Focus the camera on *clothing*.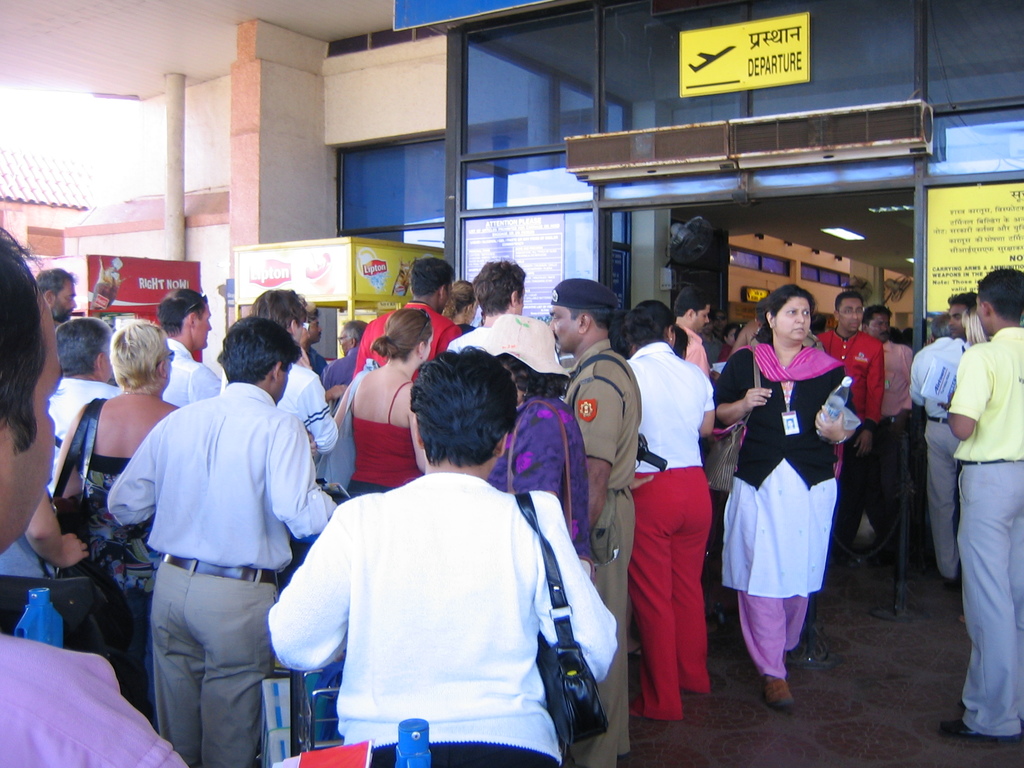
Focus region: box=[685, 330, 712, 378].
